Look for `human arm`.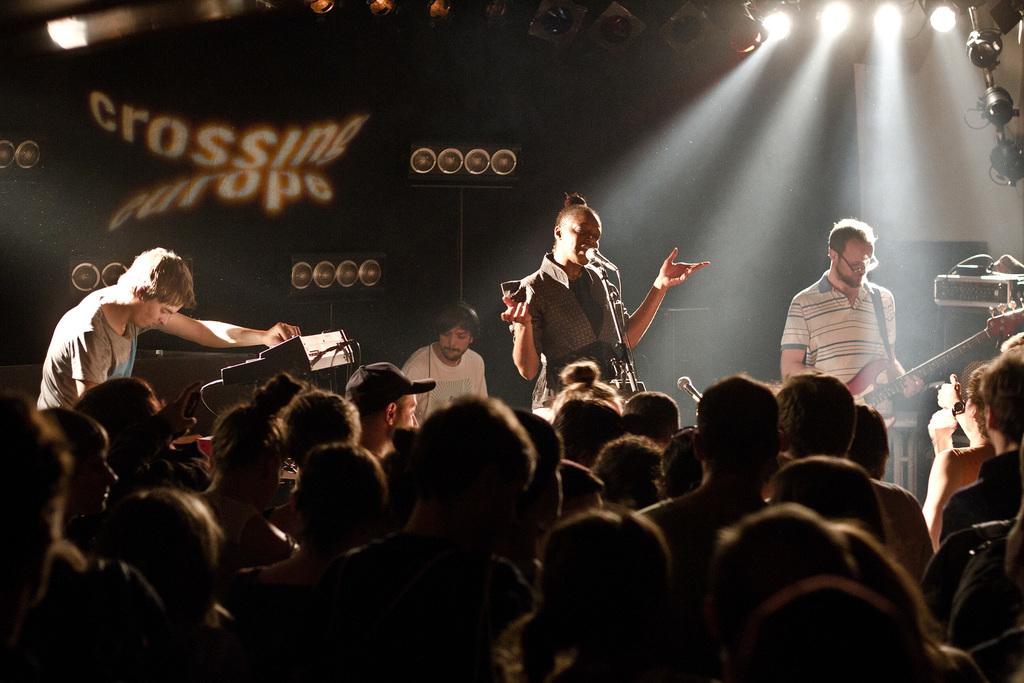
Found: pyautogui.locateOnScreen(629, 246, 696, 359).
